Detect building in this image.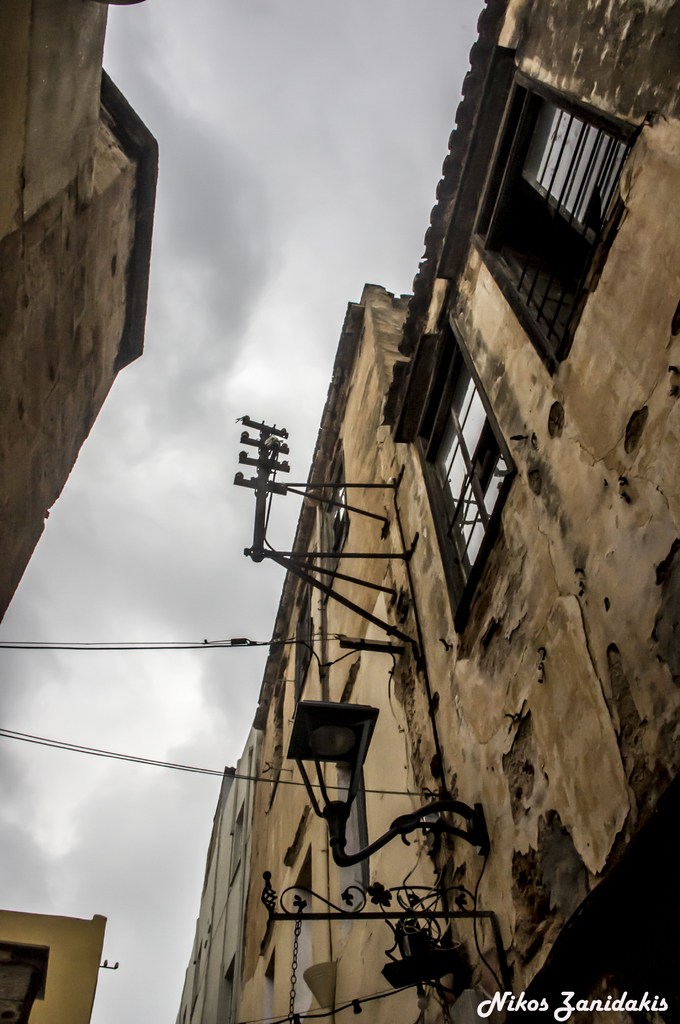
Detection: bbox(0, 903, 103, 1023).
